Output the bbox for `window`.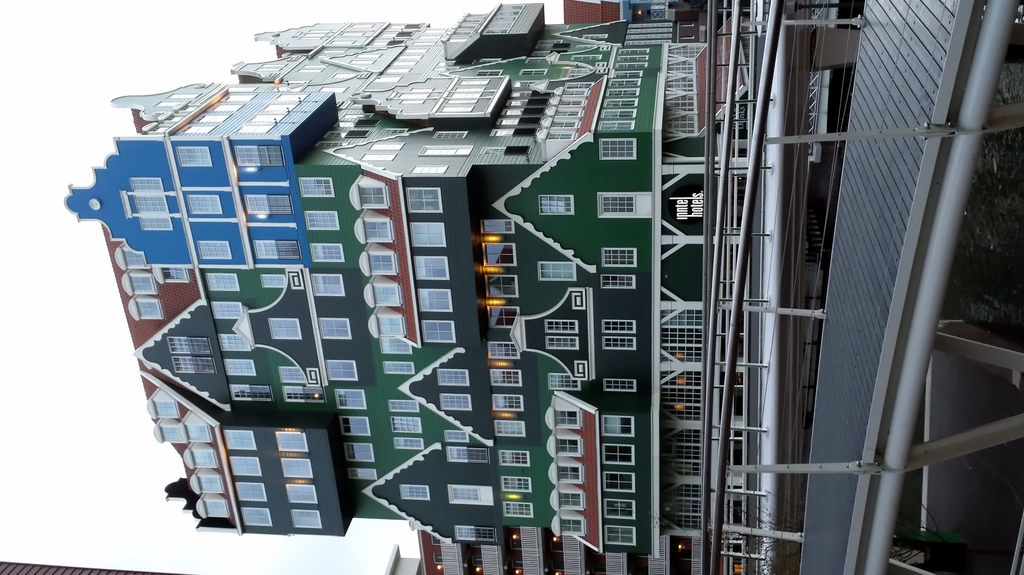
[228,454,266,479].
